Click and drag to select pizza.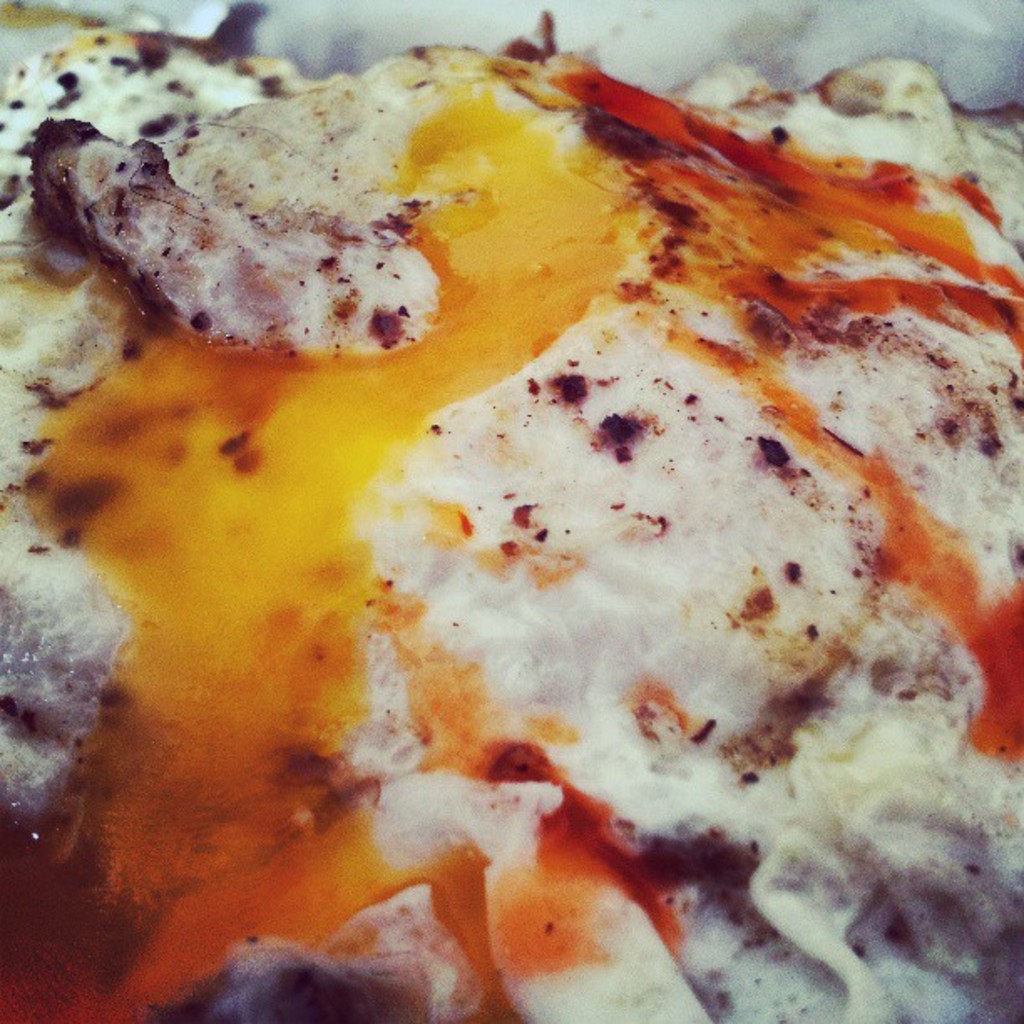
Selection: <region>0, 0, 1023, 1023</region>.
